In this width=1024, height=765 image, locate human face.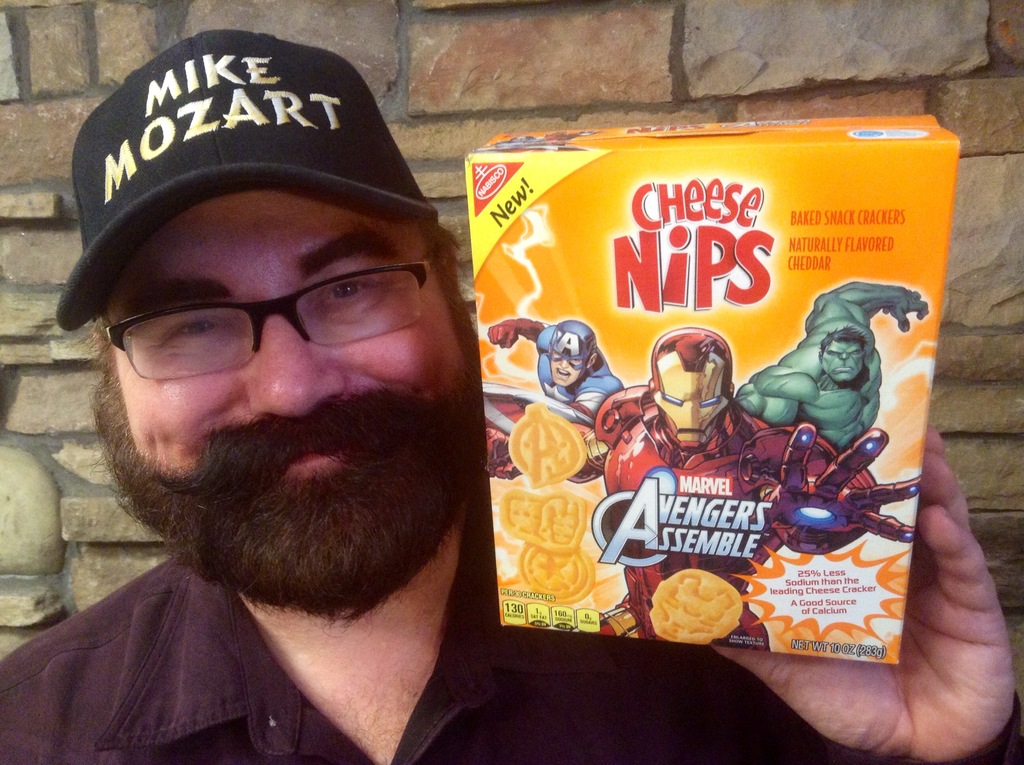
Bounding box: <bbox>822, 339, 867, 385</bbox>.
